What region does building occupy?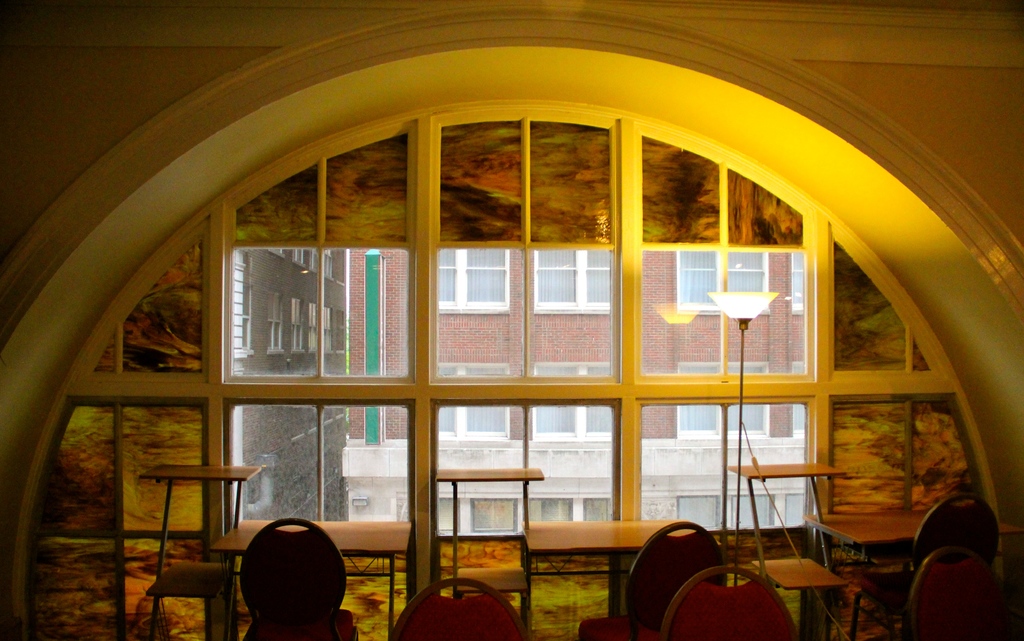
[x1=234, y1=247, x2=340, y2=524].
